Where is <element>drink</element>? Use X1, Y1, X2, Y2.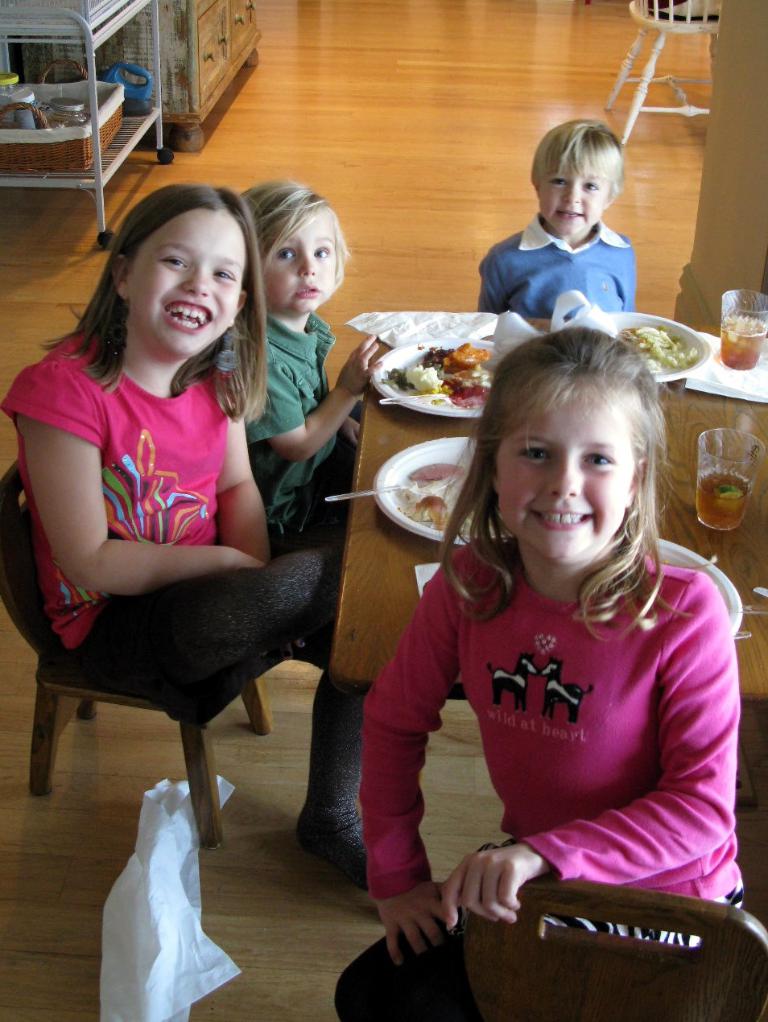
716, 318, 767, 370.
